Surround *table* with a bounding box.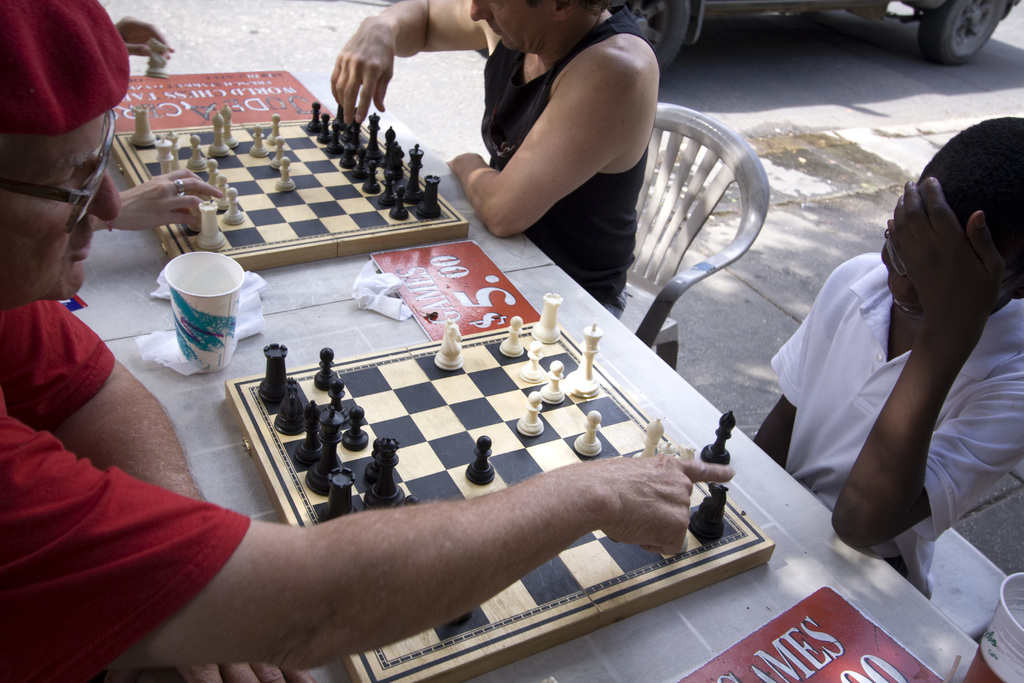
box(98, 68, 556, 337).
